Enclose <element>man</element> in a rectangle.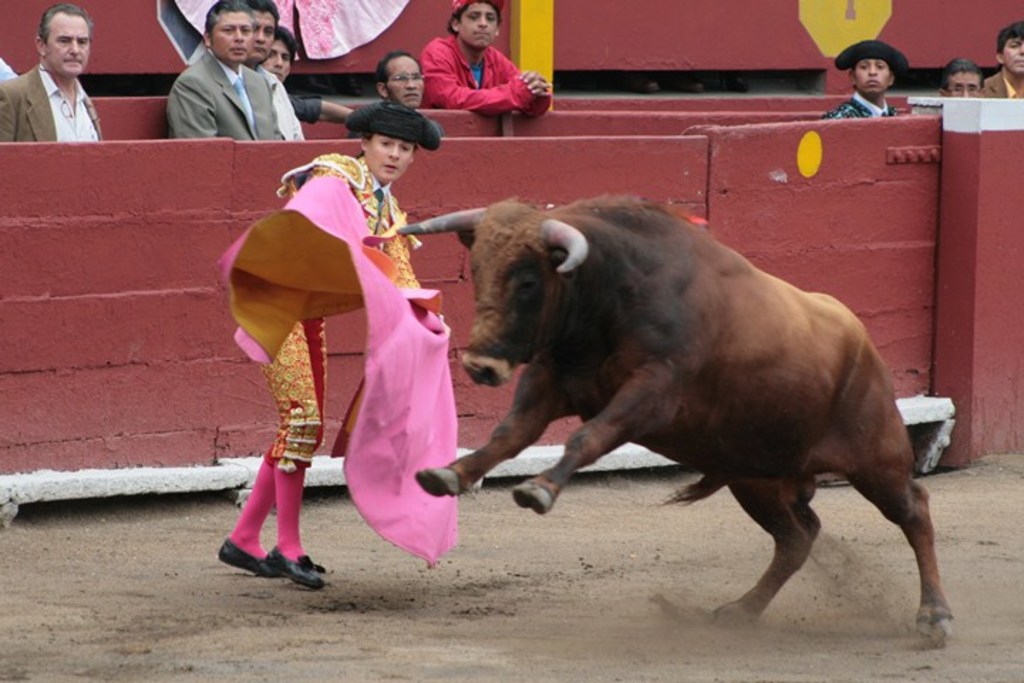
{"left": 0, "top": 3, "right": 105, "bottom": 144}.
